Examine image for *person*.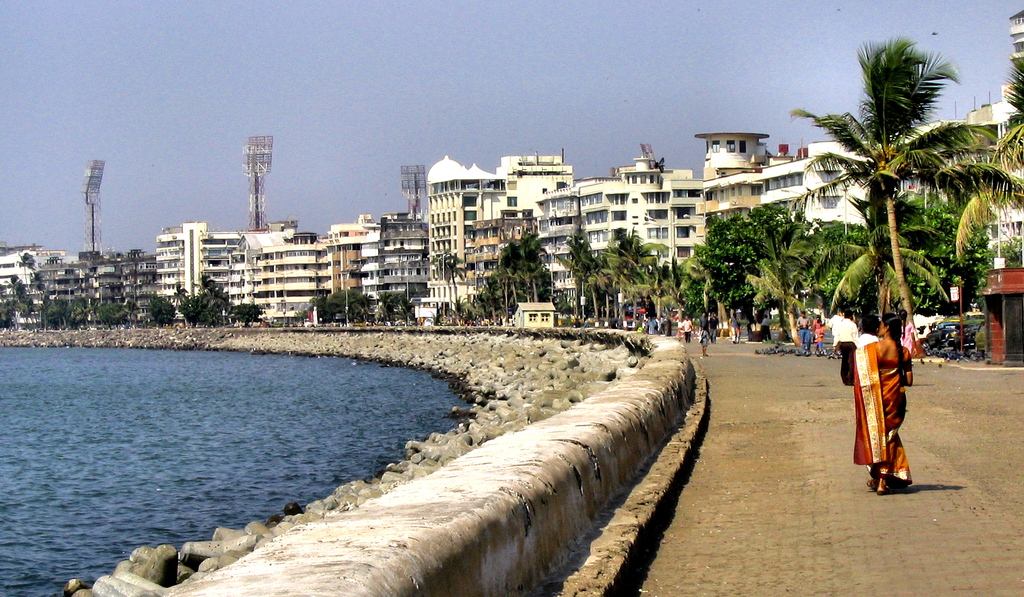
Examination result: left=849, top=312, right=913, bottom=497.
